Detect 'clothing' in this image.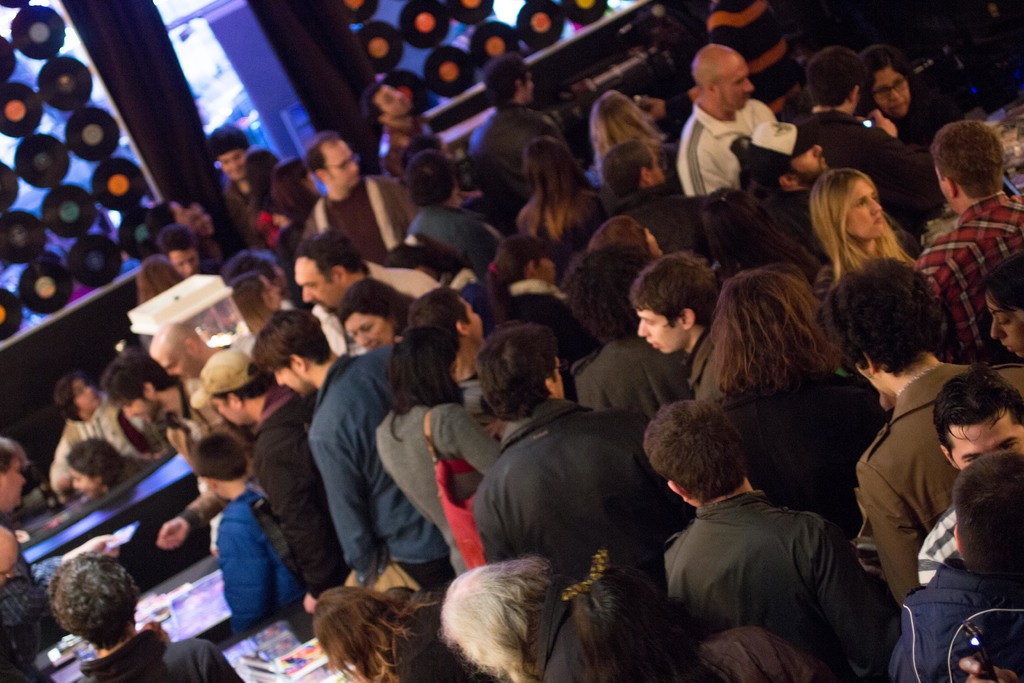
Detection: Rect(534, 563, 685, 682).
